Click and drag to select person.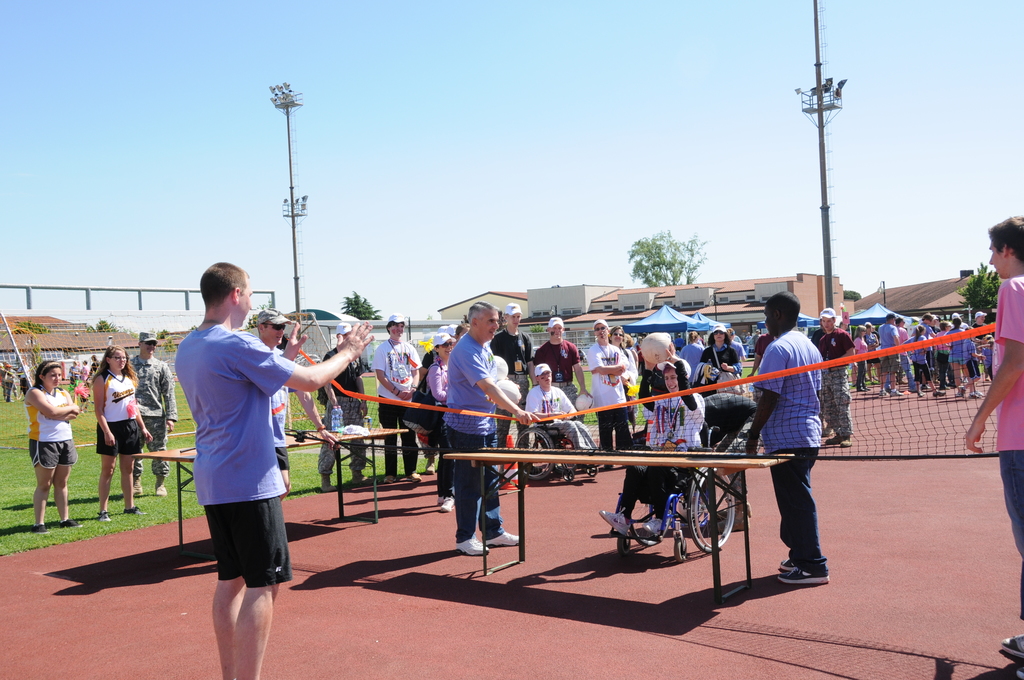
Selection: detection(968, 215, 1023, 677).
